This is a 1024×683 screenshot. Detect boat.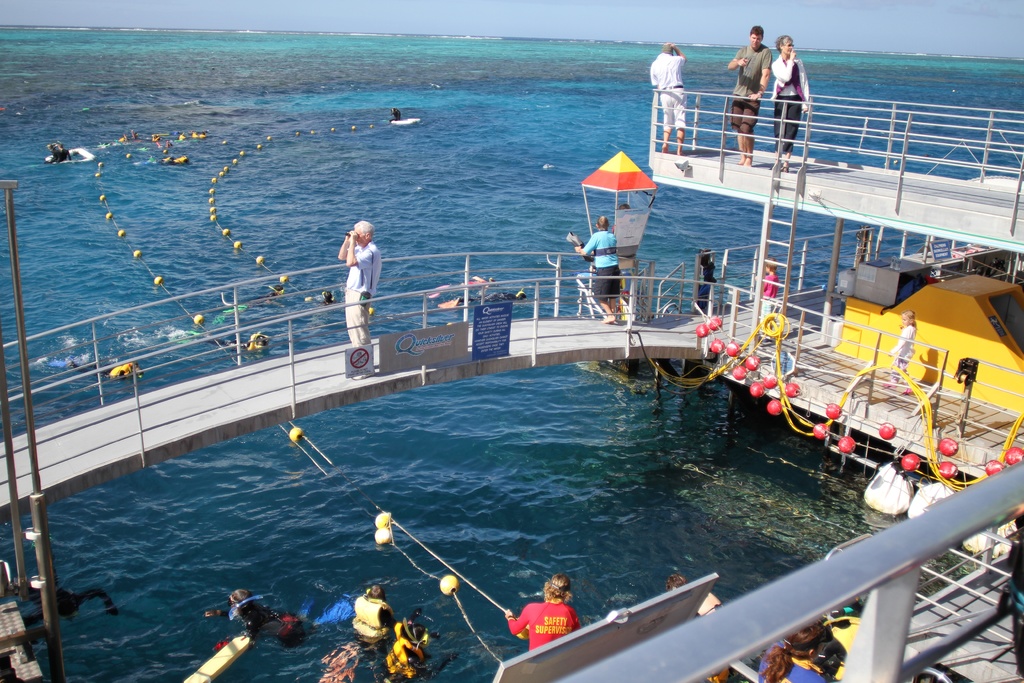
detection(388, 117, 417, 133).
